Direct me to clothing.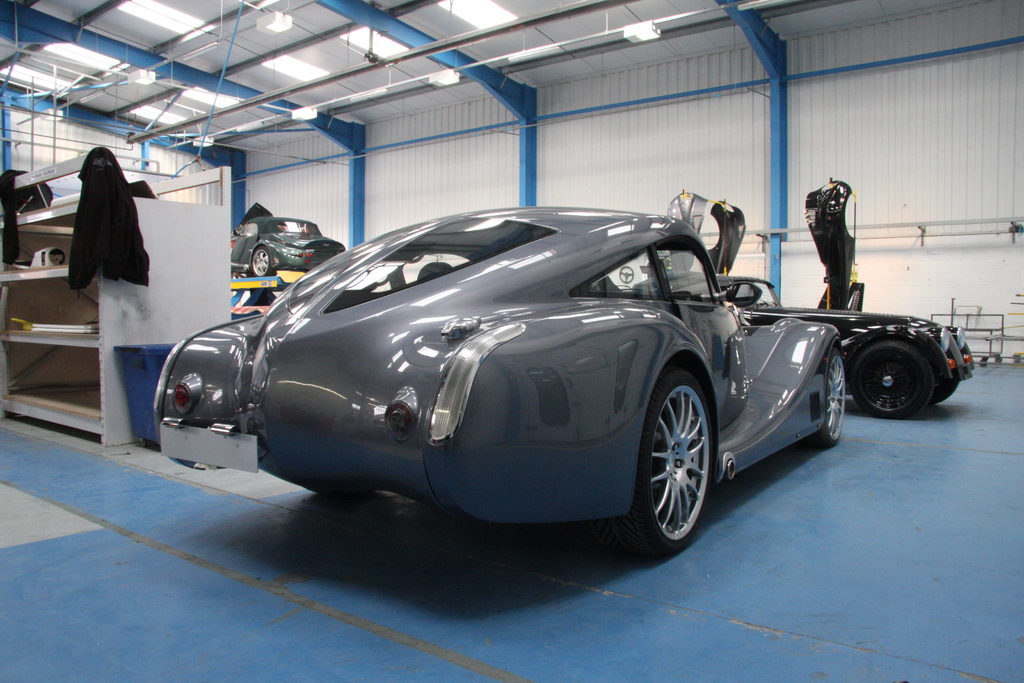
Direction: crop(69, 147, 150, 302).
